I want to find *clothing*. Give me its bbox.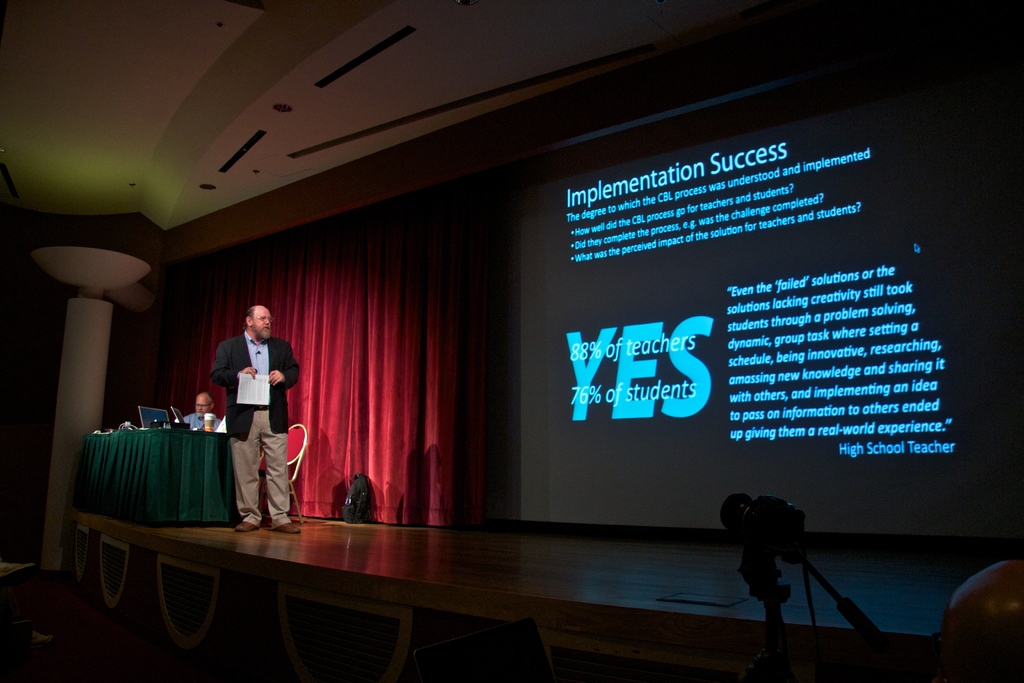
(180,409,223,433).
